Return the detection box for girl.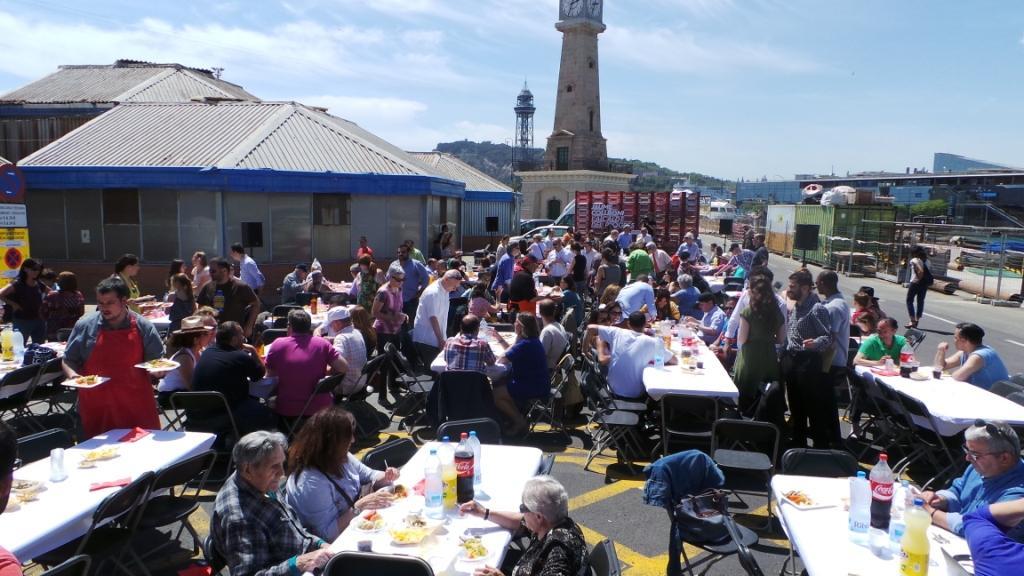
select_region(0, 256, 51, 333).
